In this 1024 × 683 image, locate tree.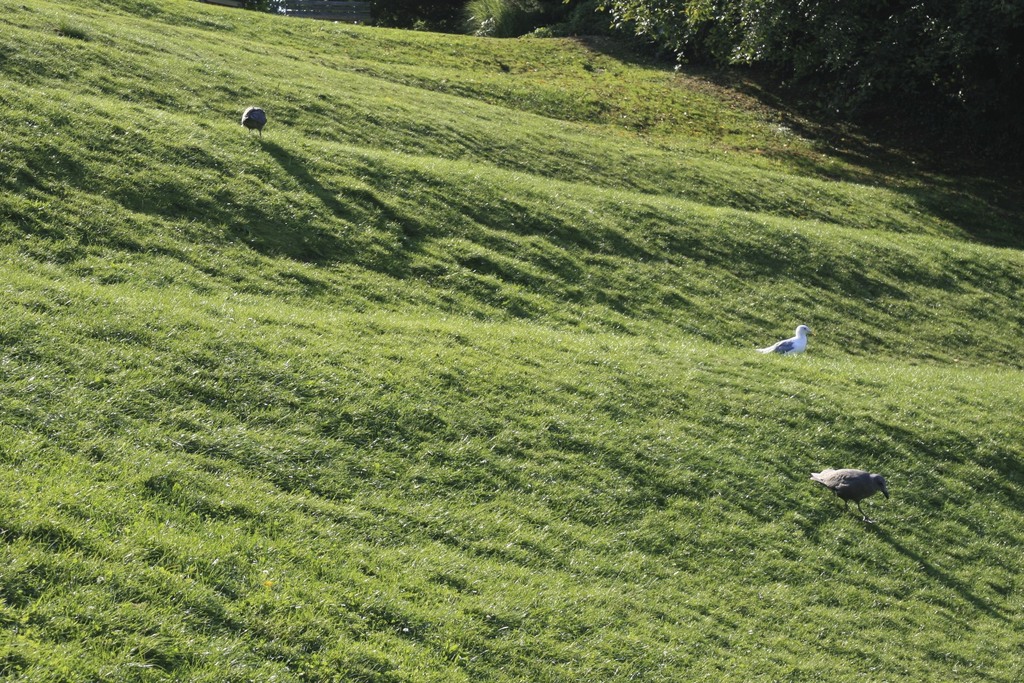
Bounding box: 600,0,1023,179.
